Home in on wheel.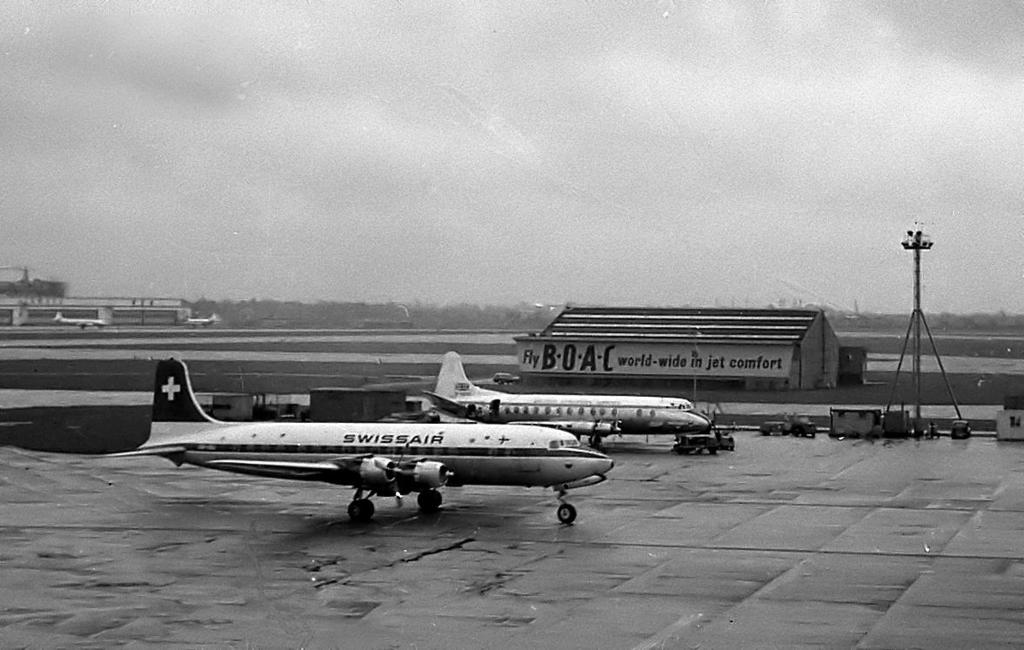
Homed in at x1=345 y1=497 x2=373 y2=519.
